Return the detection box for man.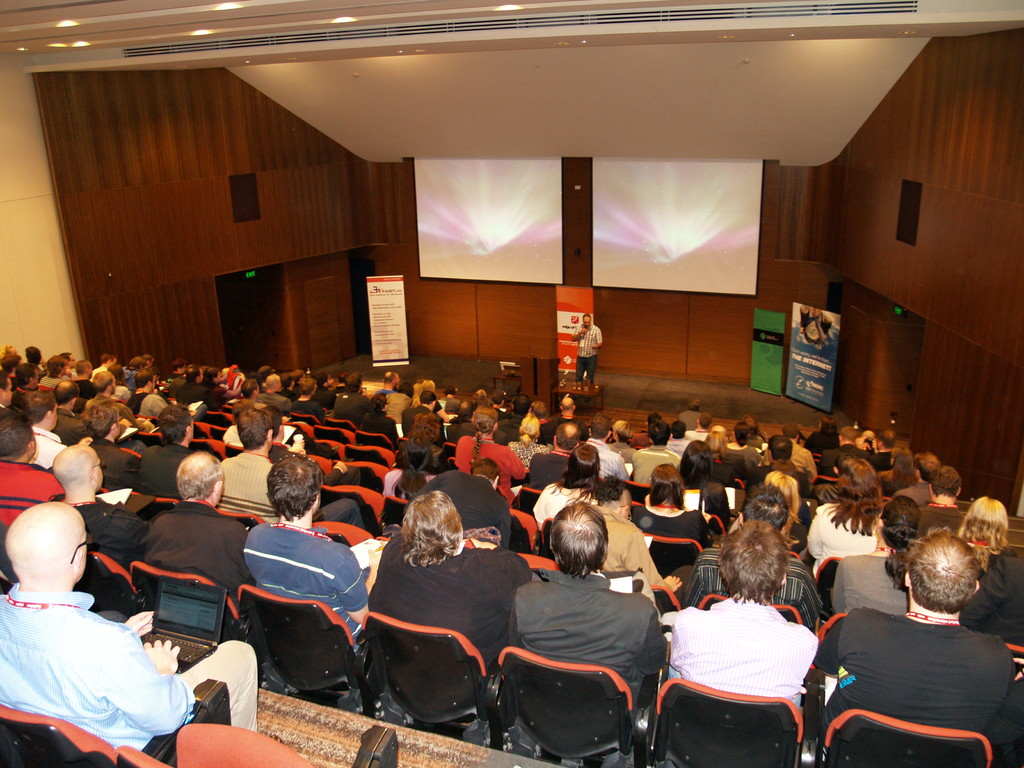
bbox=[20, 388, 68, 462].
